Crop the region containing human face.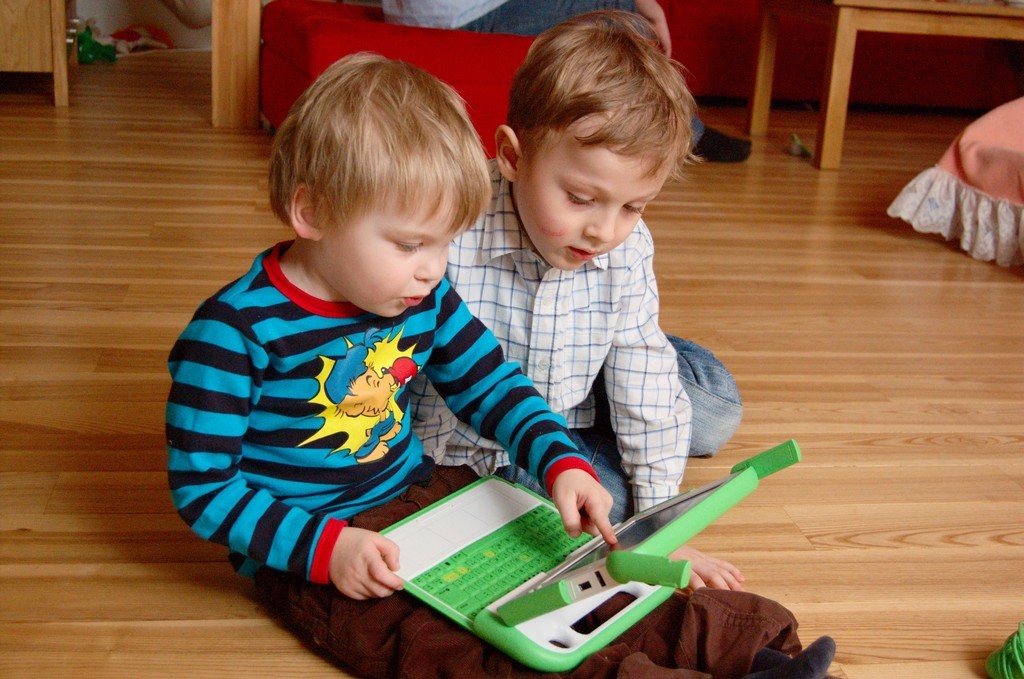
Crop region: x1=518, y1=112, x2=671, y2=273.
